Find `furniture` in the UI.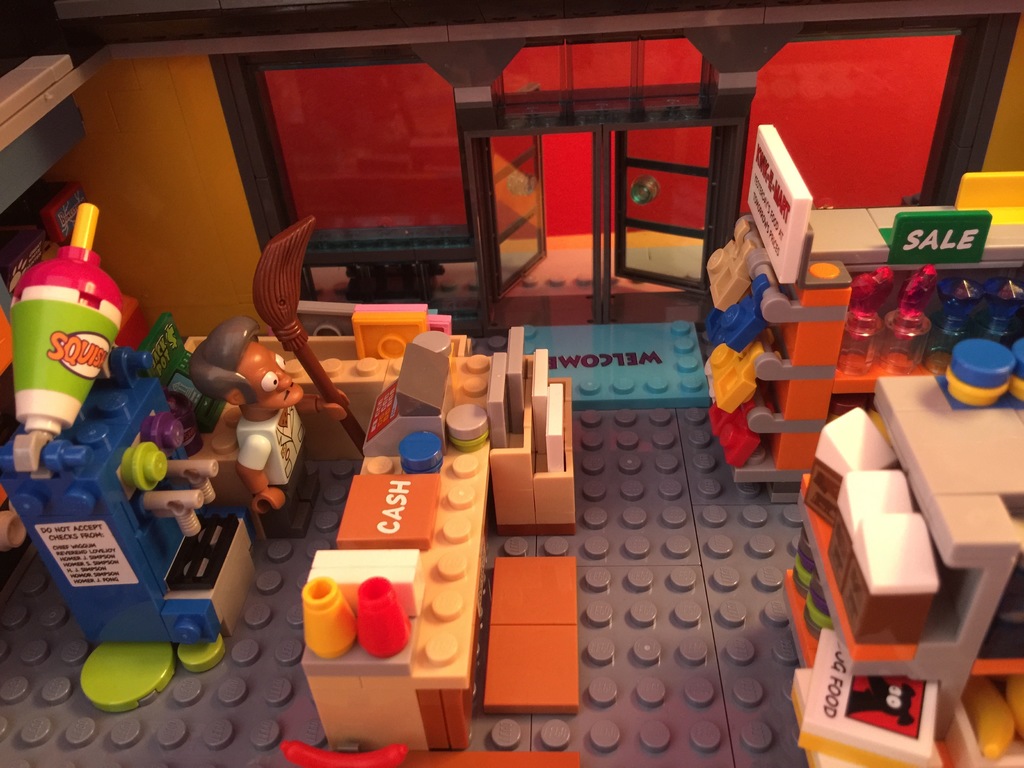
UI element at [x1=729, y1=171, x2=1023, y2=484].
